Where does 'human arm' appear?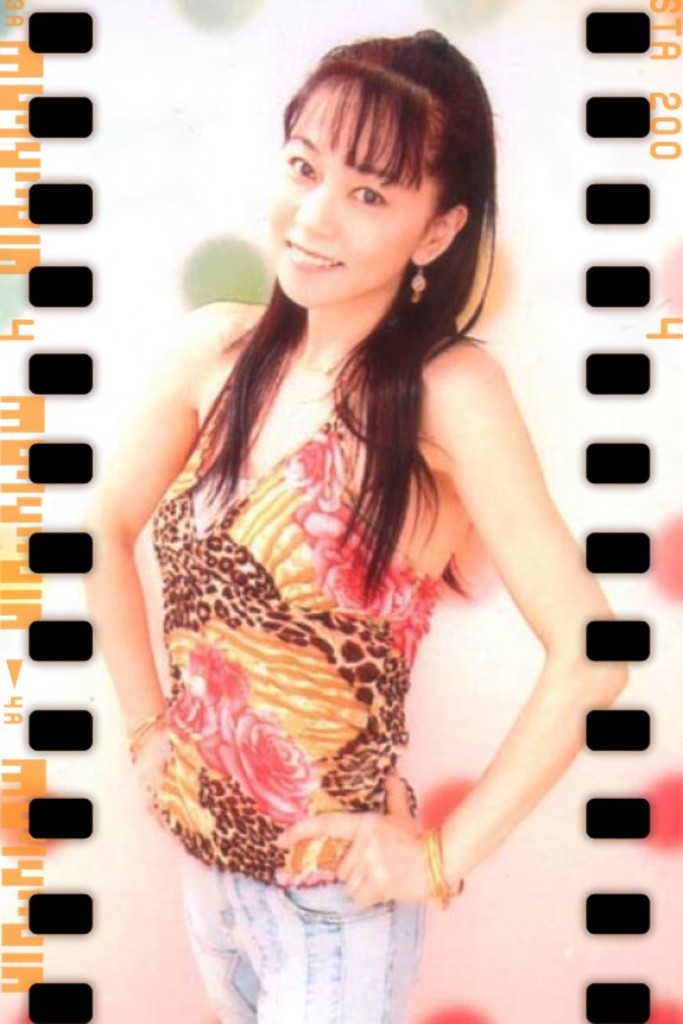
Appears at [x1=398, y1=300, x2=598, y2=975].
